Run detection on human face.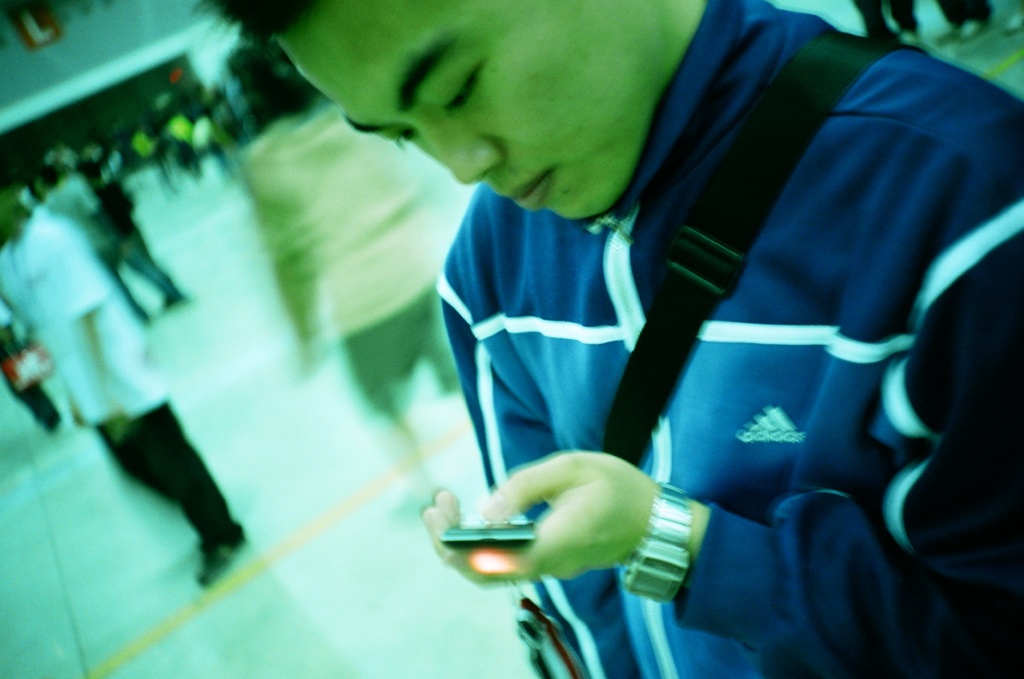
Result: <box>275,0,656,216</box>.
